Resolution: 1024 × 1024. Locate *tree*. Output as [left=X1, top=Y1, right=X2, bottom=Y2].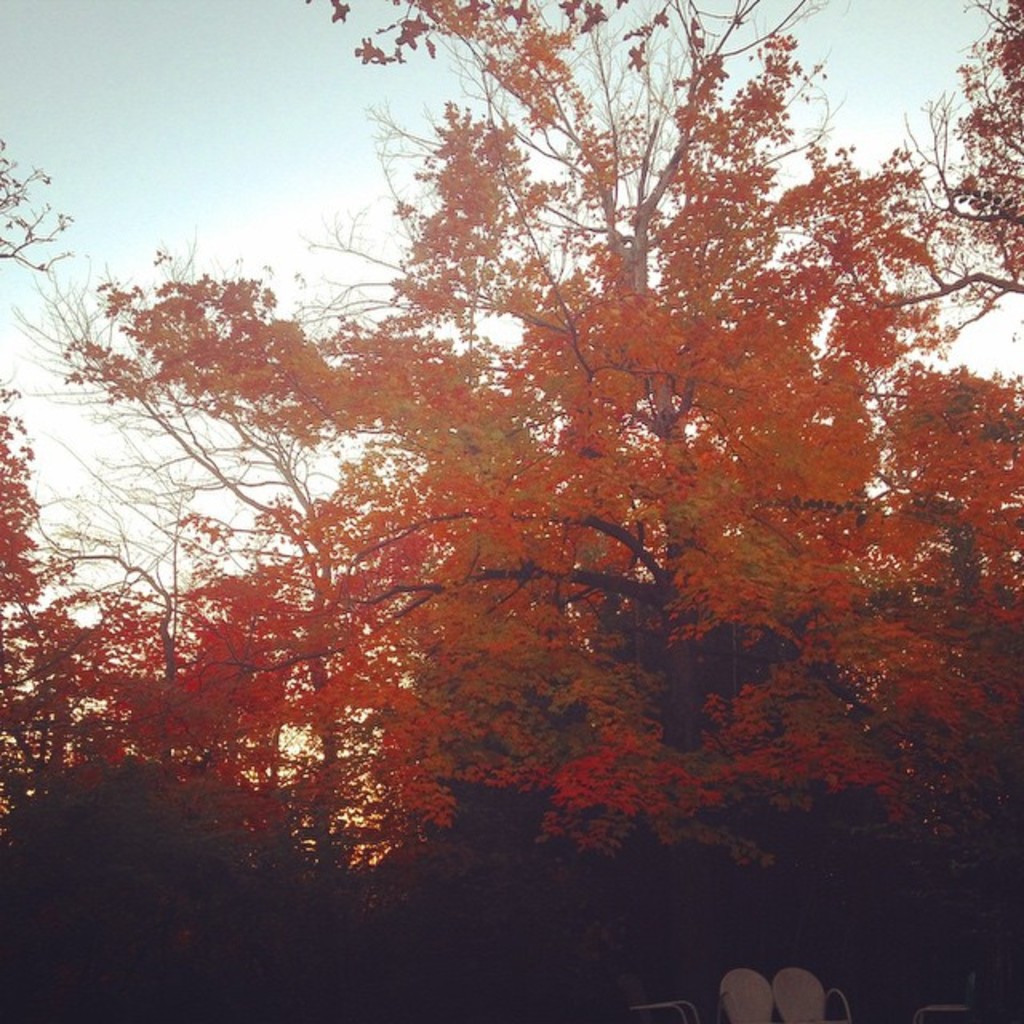
[left=72, top=21, right=1000, bottom=925].
